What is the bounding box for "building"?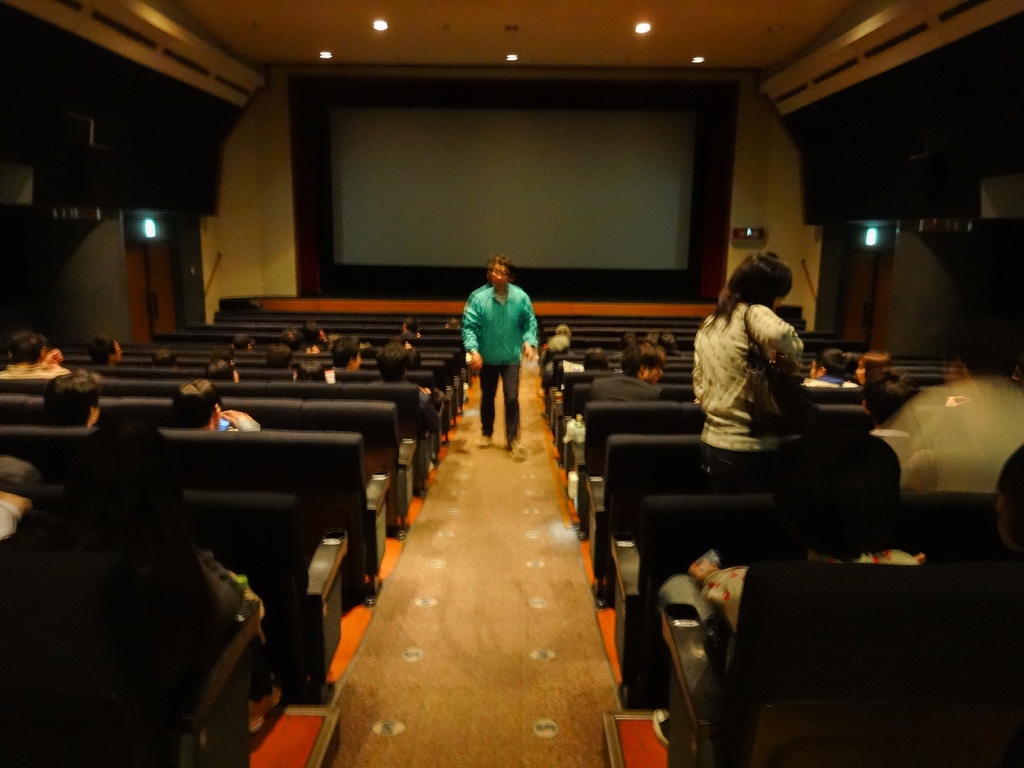
Rect(0, 0, 1023, 767).
